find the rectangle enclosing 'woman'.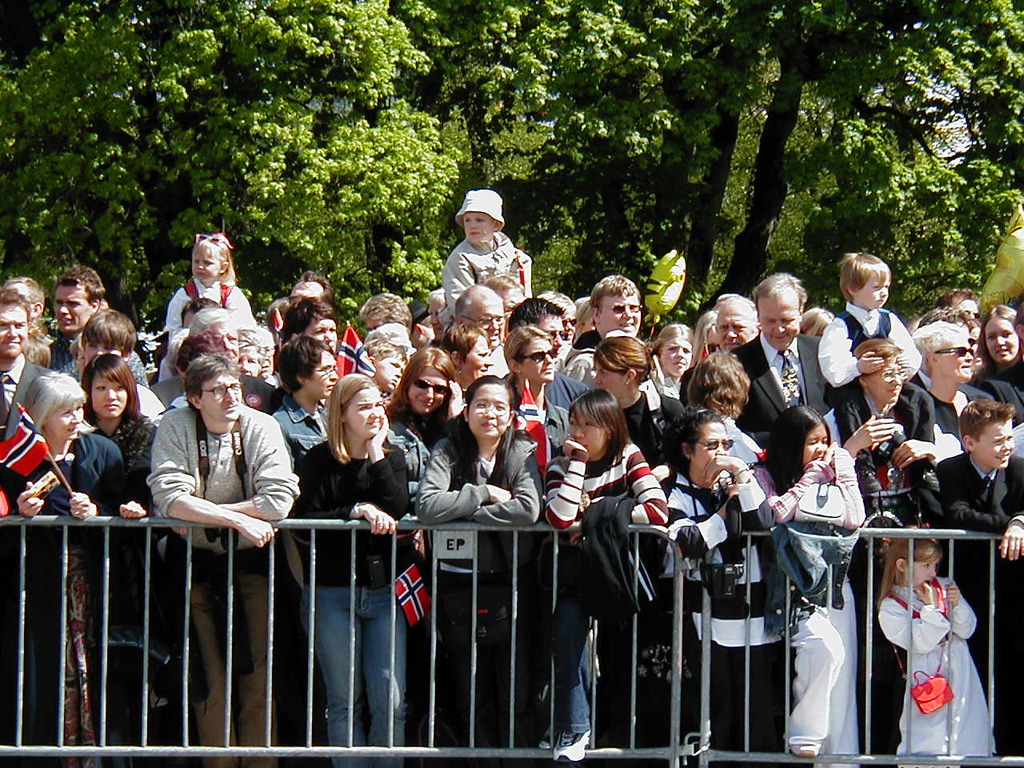
22 373 122 519.
